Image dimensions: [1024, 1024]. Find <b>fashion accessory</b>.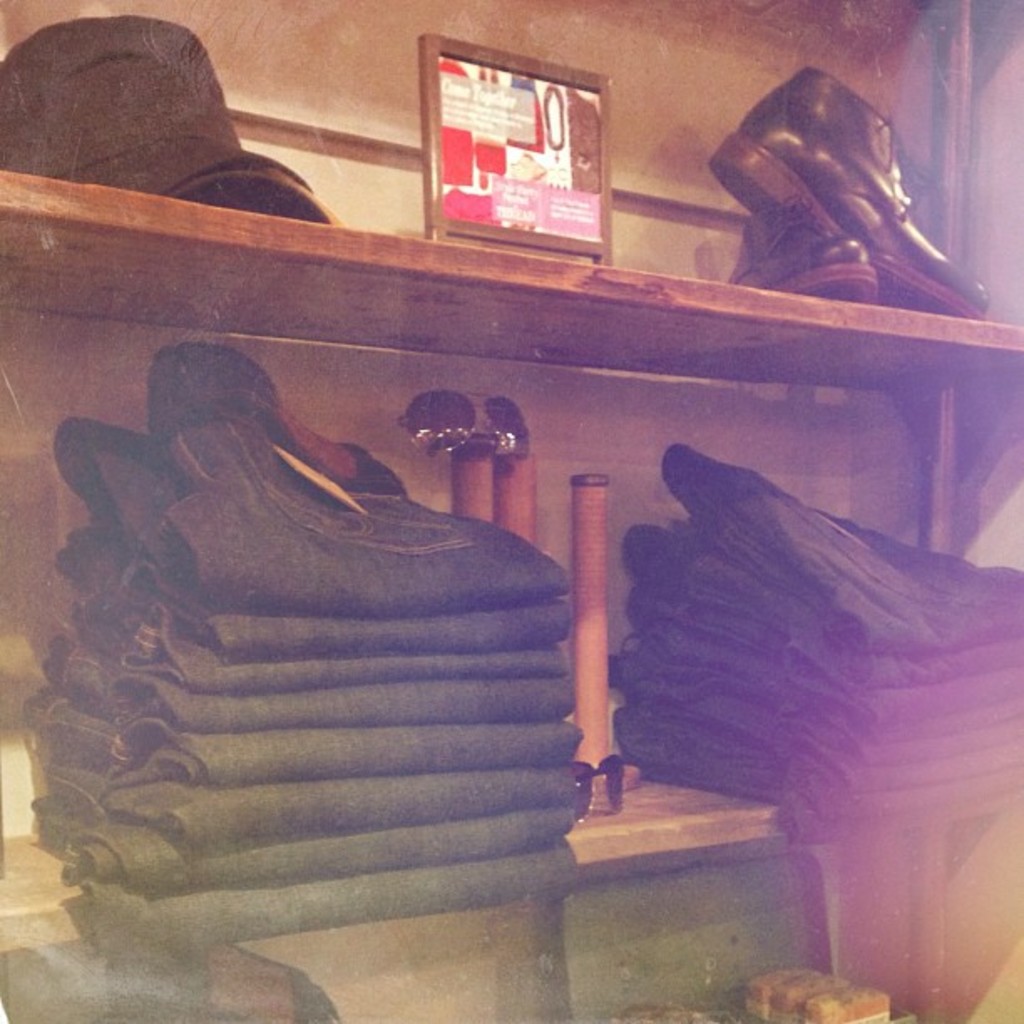
<bbox>392, 388, 532, 458</bbox>.
